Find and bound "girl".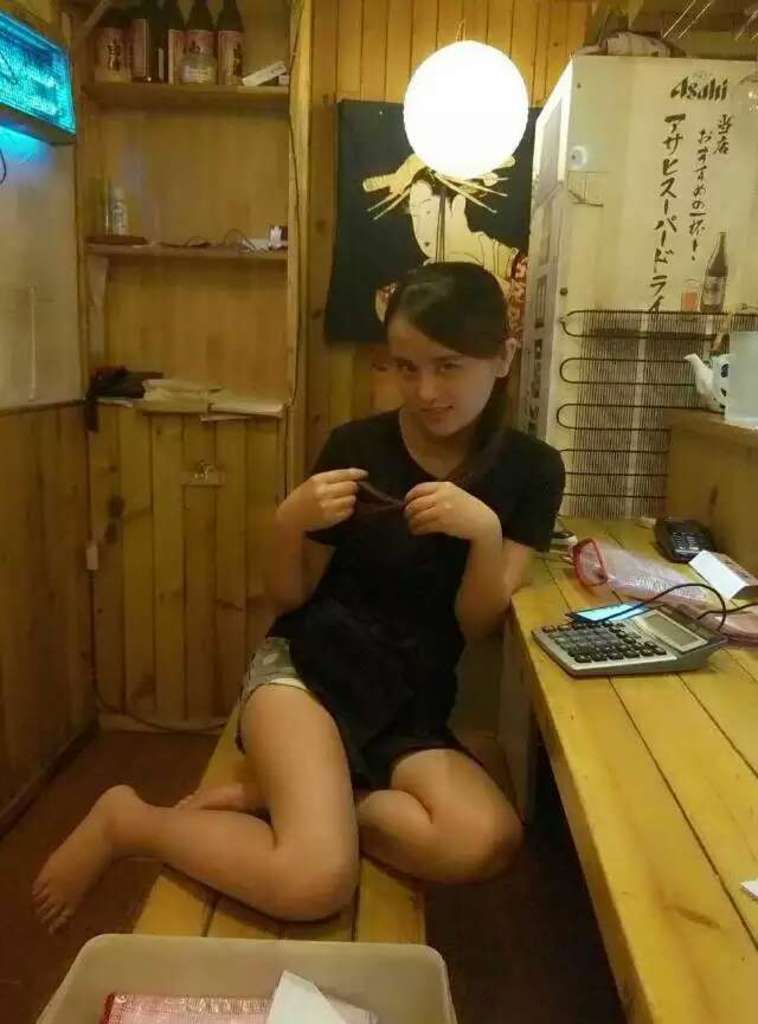
Bound: {"left": 21, "top": 264, "right": 566, "bottom": 928}.
